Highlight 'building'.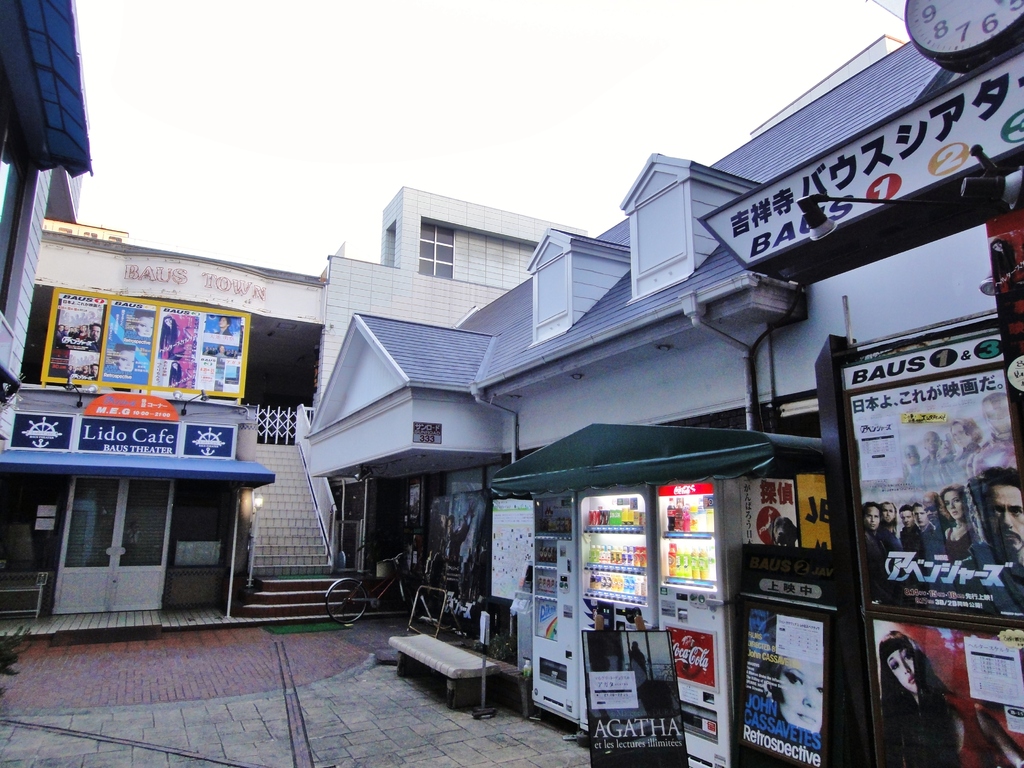
Highlighted region: rect(0, 227, 339, 636).
